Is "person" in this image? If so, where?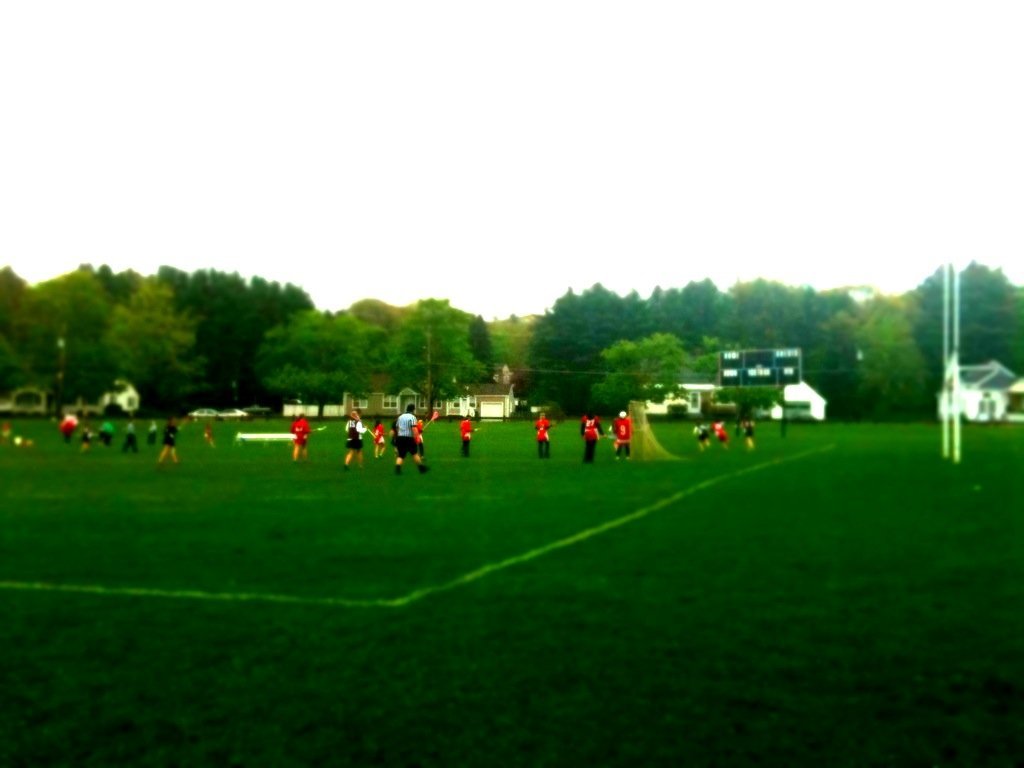
Yes, at bbox=[155, 418, 180, 462].
